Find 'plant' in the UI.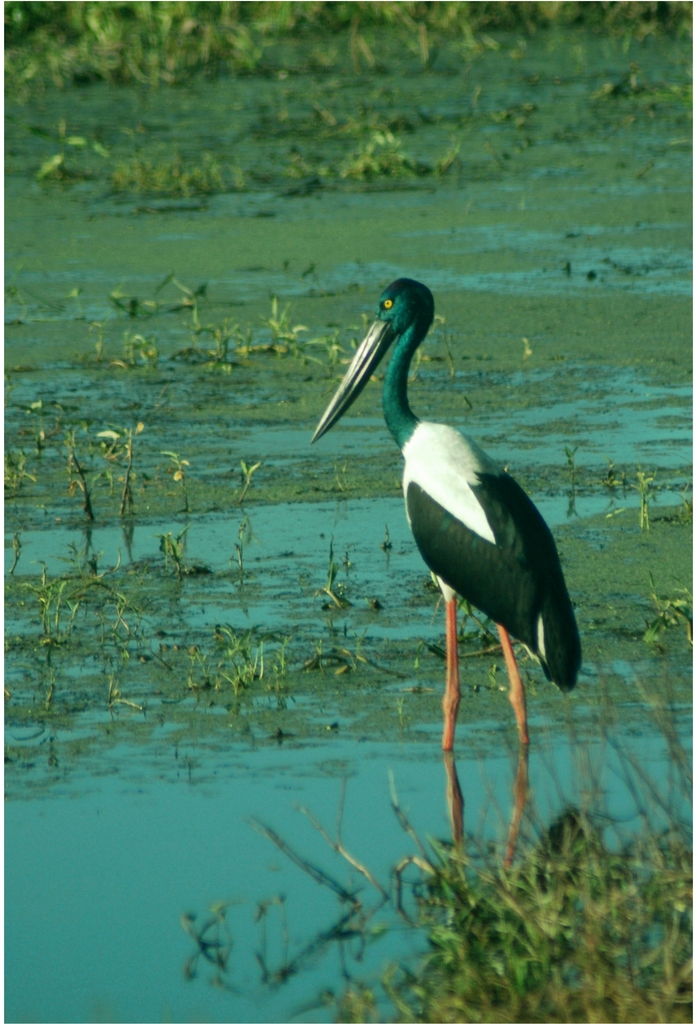
UI element at rect(145, 442, 189, 573).
